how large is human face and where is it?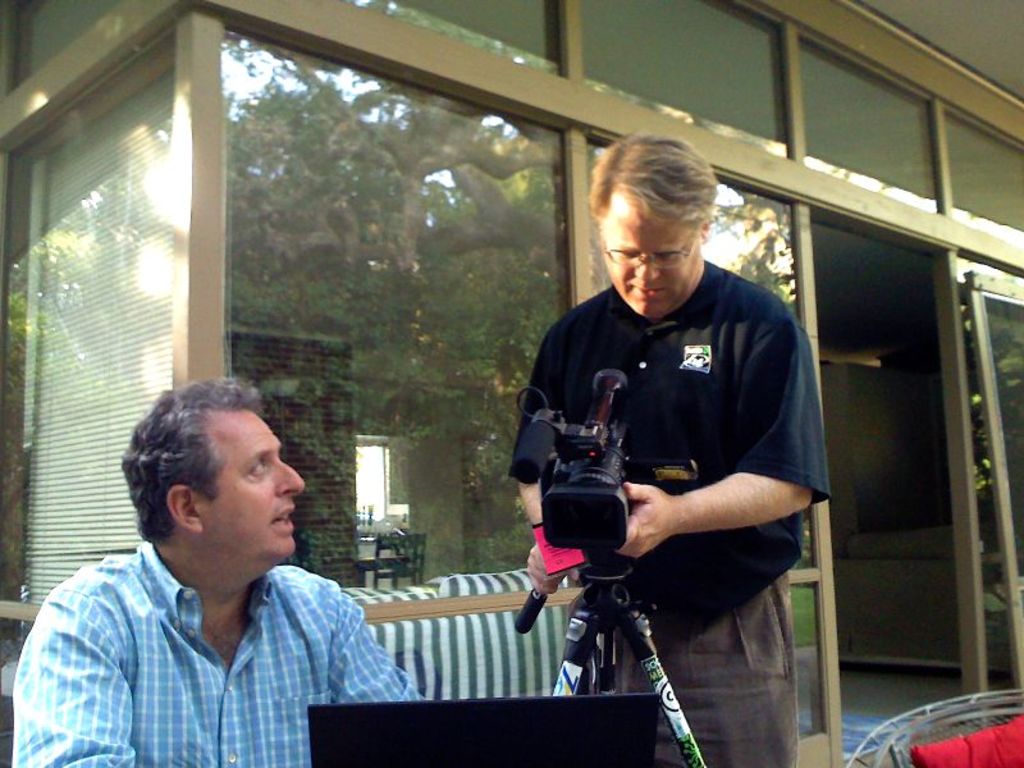
Bounding box: pyautogui.locateOnScreen(599, 188, 700, 320).
